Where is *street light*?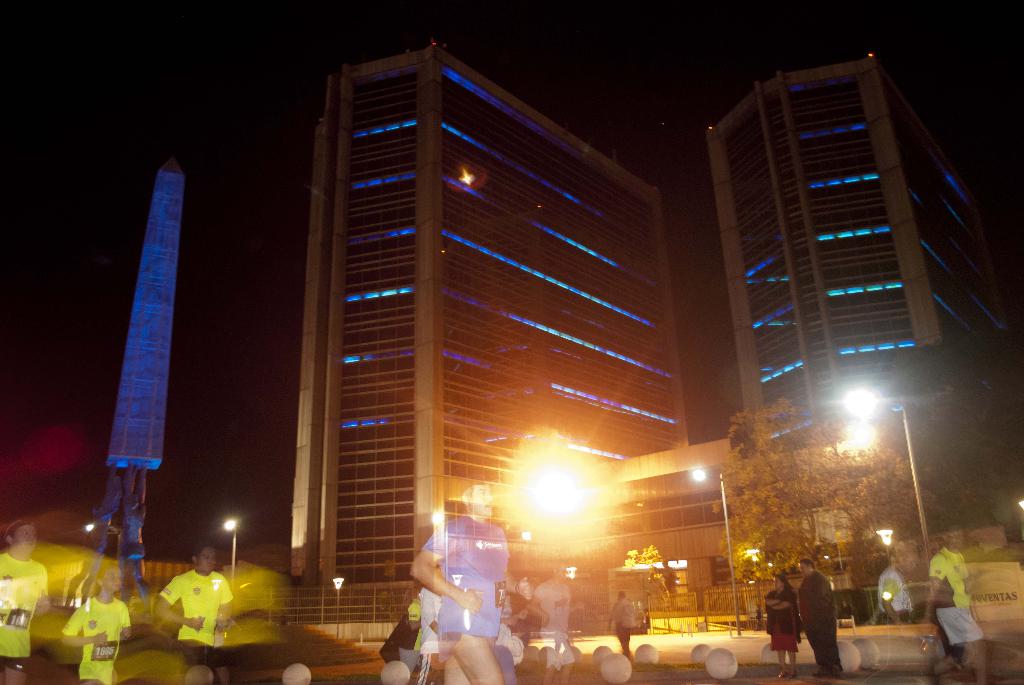
{"x1": 842, "y1": 383, "x2": 930, "y2": 564}.
